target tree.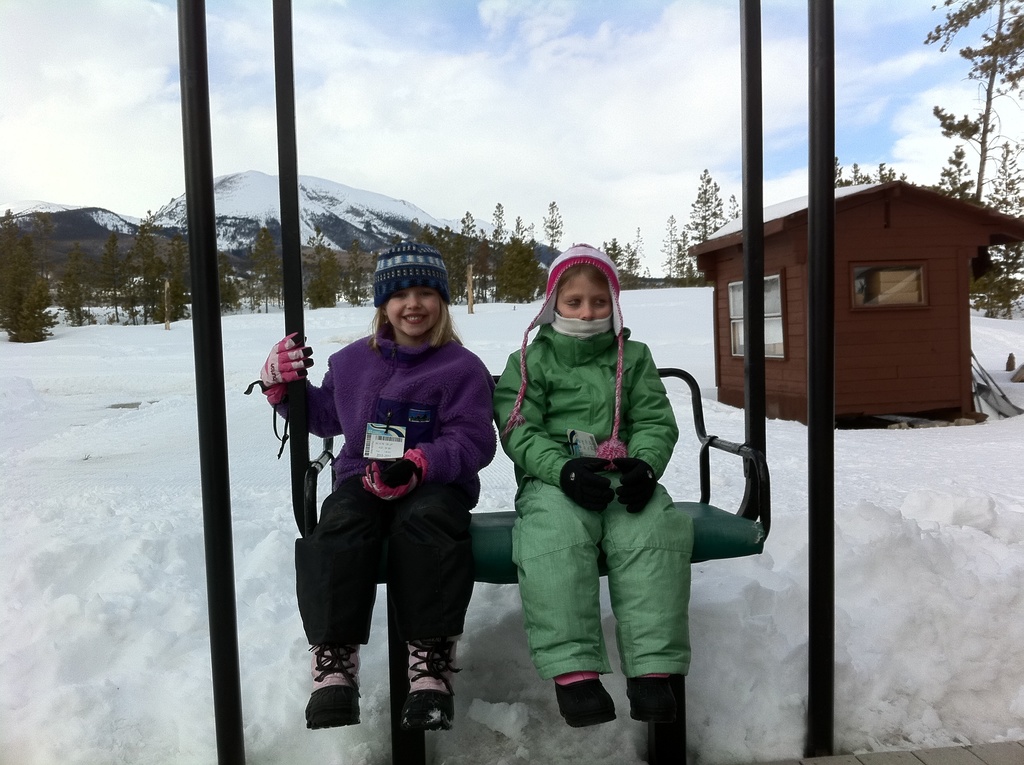
Target region: pyautogui.locateOnScreen(667, 170, 749, 285).
